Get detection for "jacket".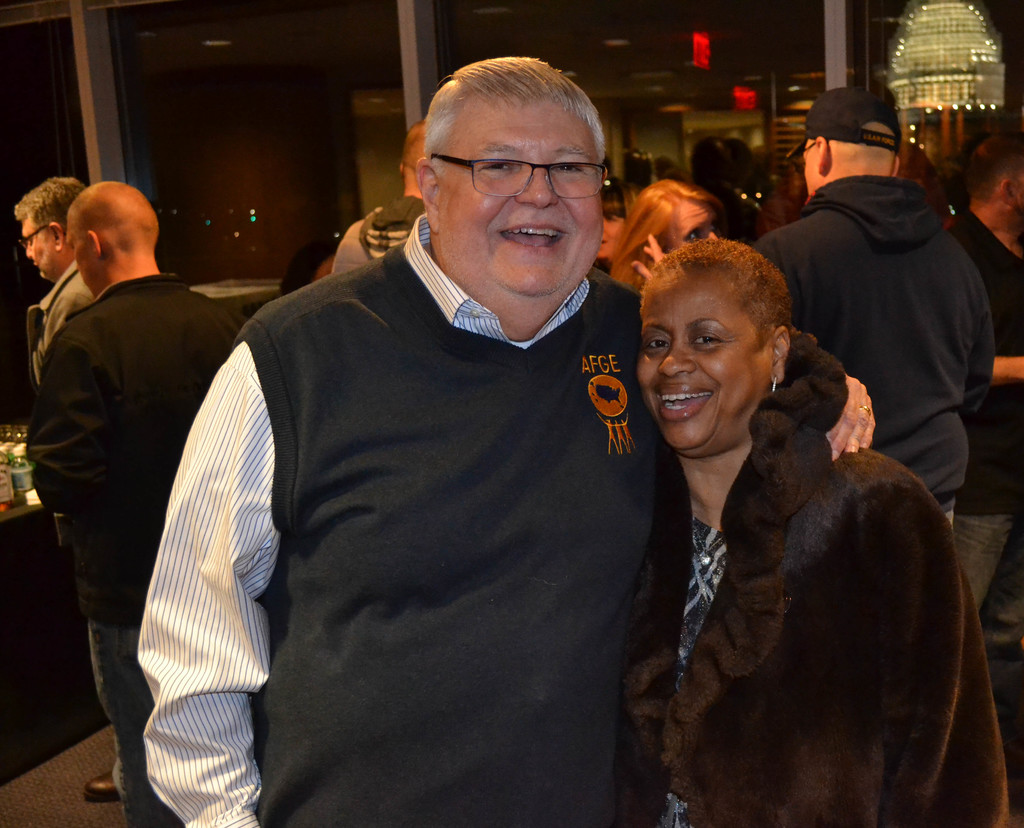
Detection: [609,307,982,822].
